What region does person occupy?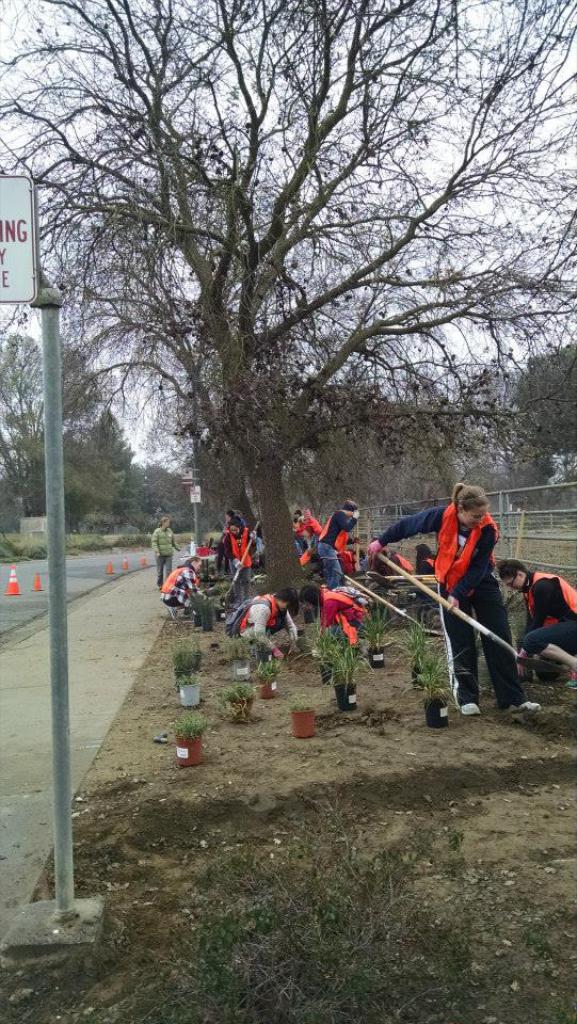
<region>156, 555, 202, 611</region>.
